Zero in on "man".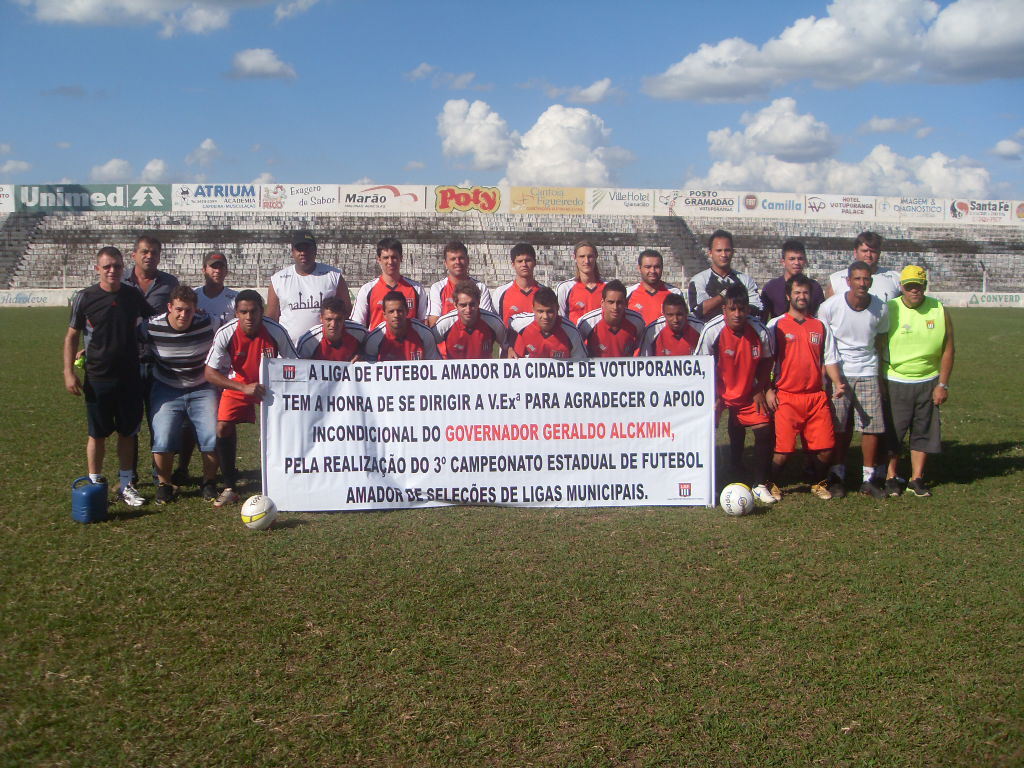
Zeroed in: x1=752 y1=231 x2=828 y2=313.
